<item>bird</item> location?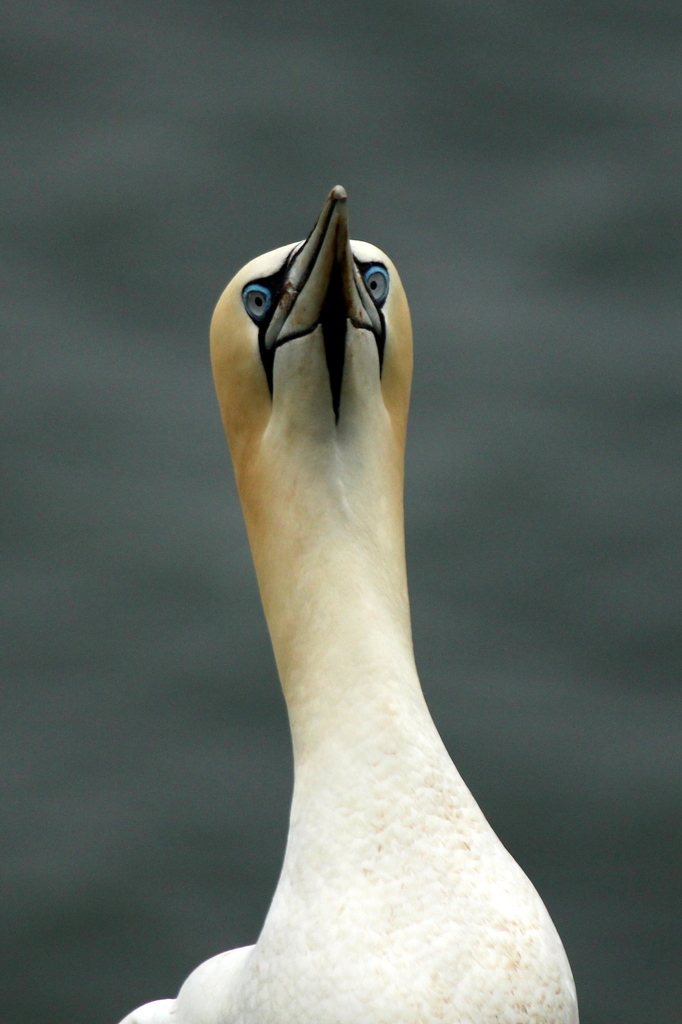
<bbox>194, 189, 546, 1023</bbox>
